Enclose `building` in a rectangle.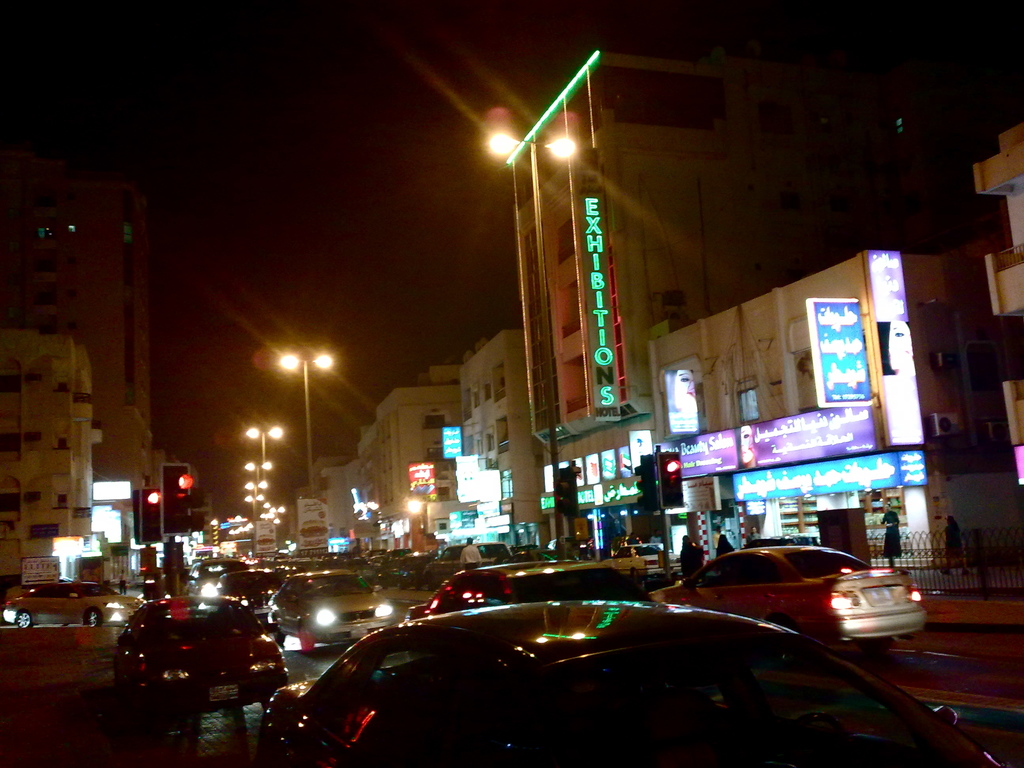
[x1=504, y1=44, x2=792, y2=548].
